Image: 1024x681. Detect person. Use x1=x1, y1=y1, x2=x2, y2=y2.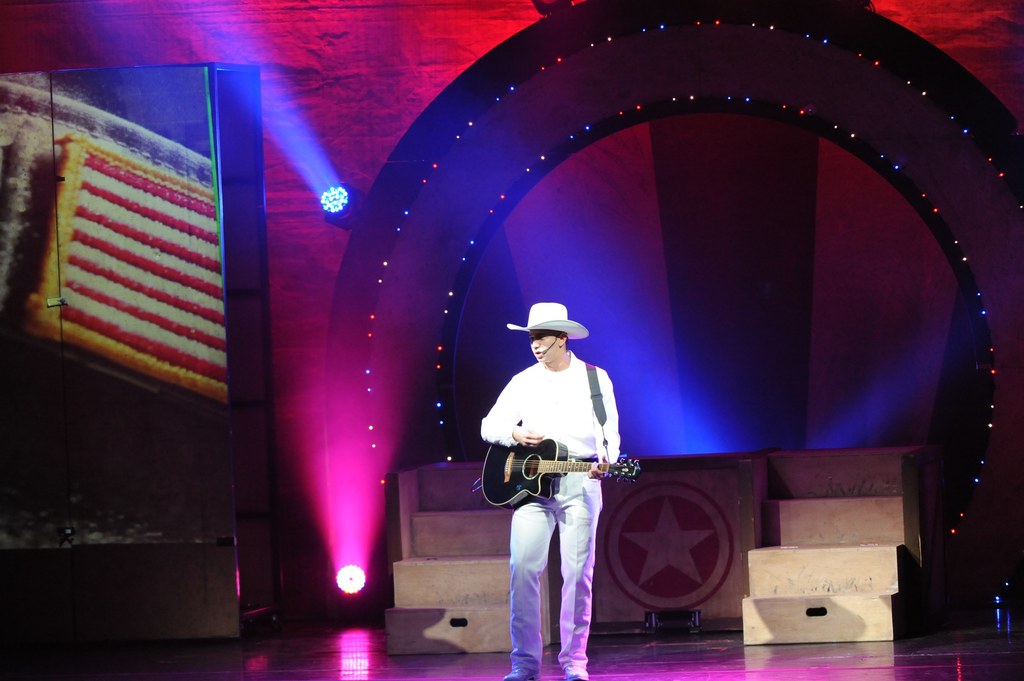
x1=481, y1=300, x2=622, y2=680.
